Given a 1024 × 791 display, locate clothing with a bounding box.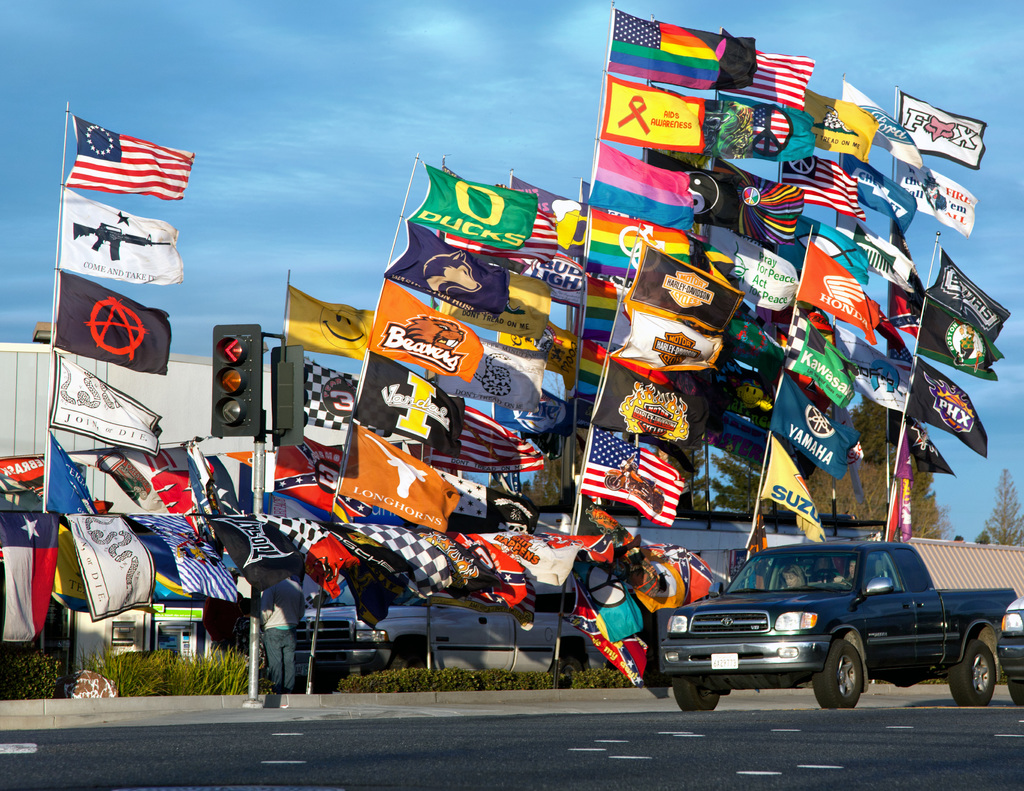
Located: left=255, top=564, right=300, bottom=694.
